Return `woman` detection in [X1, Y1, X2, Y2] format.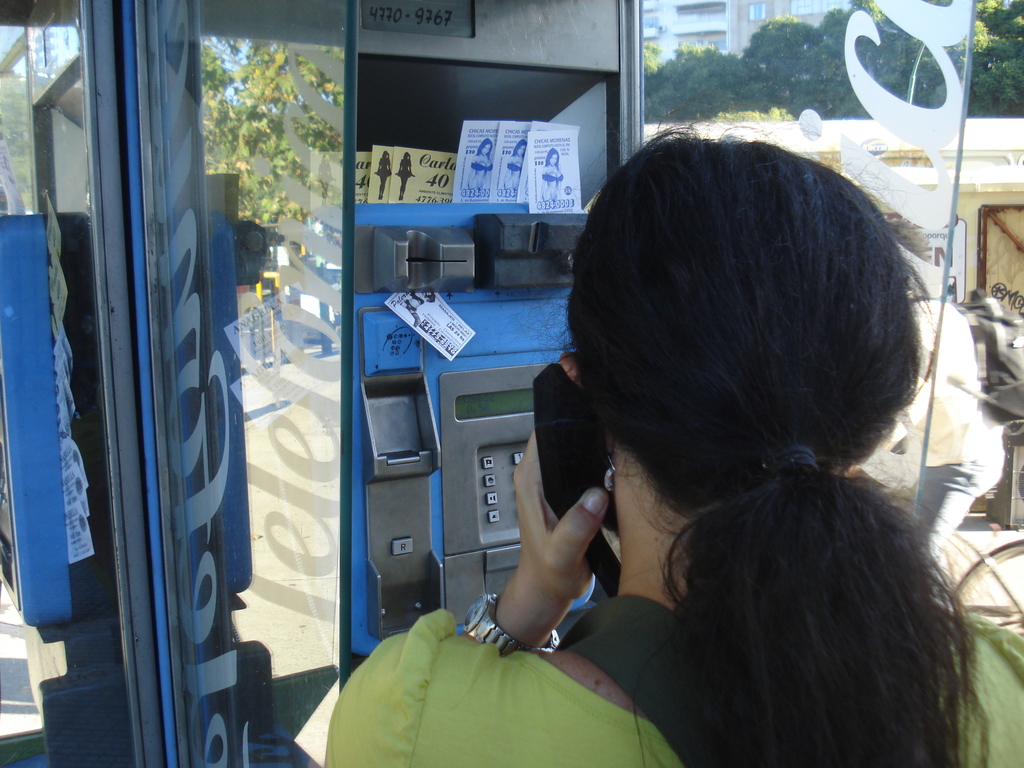
[467, 140, 499, 197].
